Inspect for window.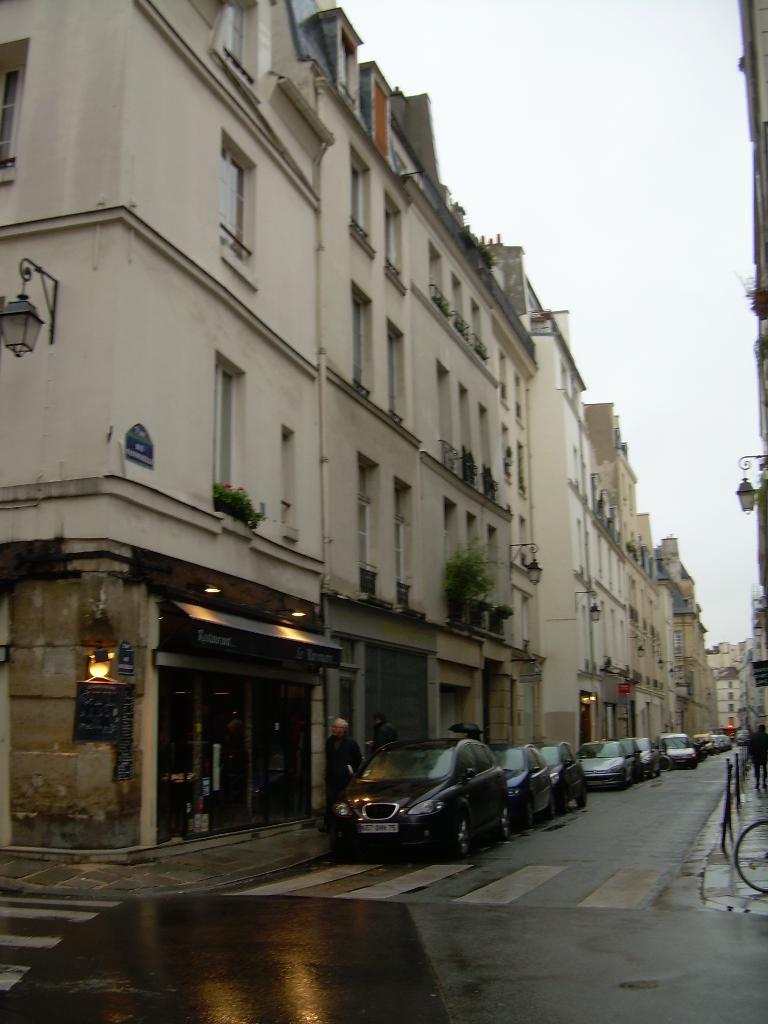
Inspection: region(208, 159, 239, 259).
